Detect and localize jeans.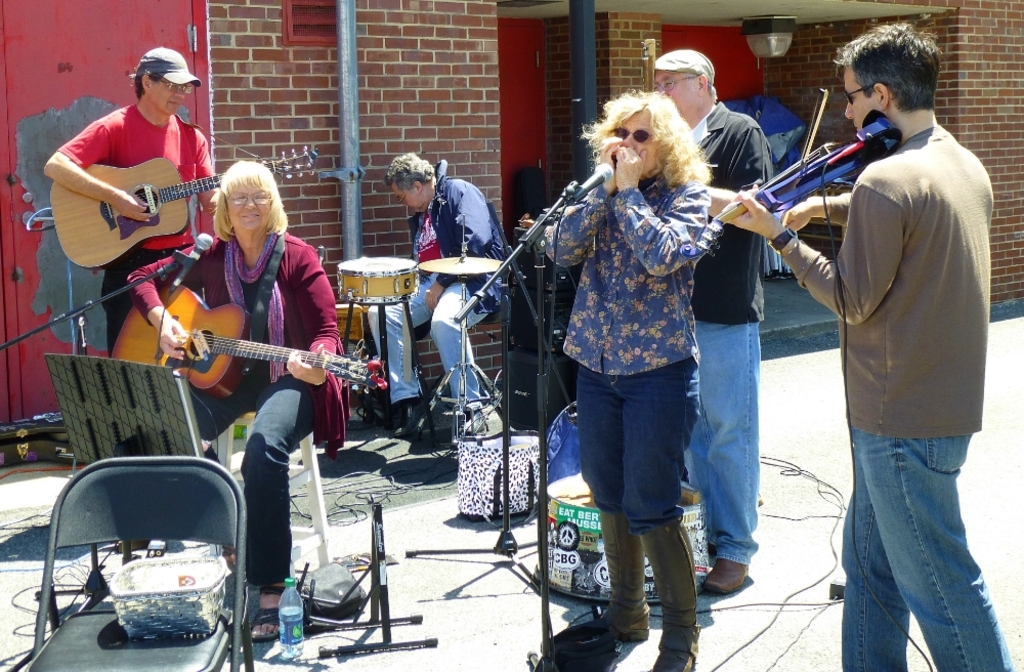
Localized at box=[368, 270, 504, 412].
